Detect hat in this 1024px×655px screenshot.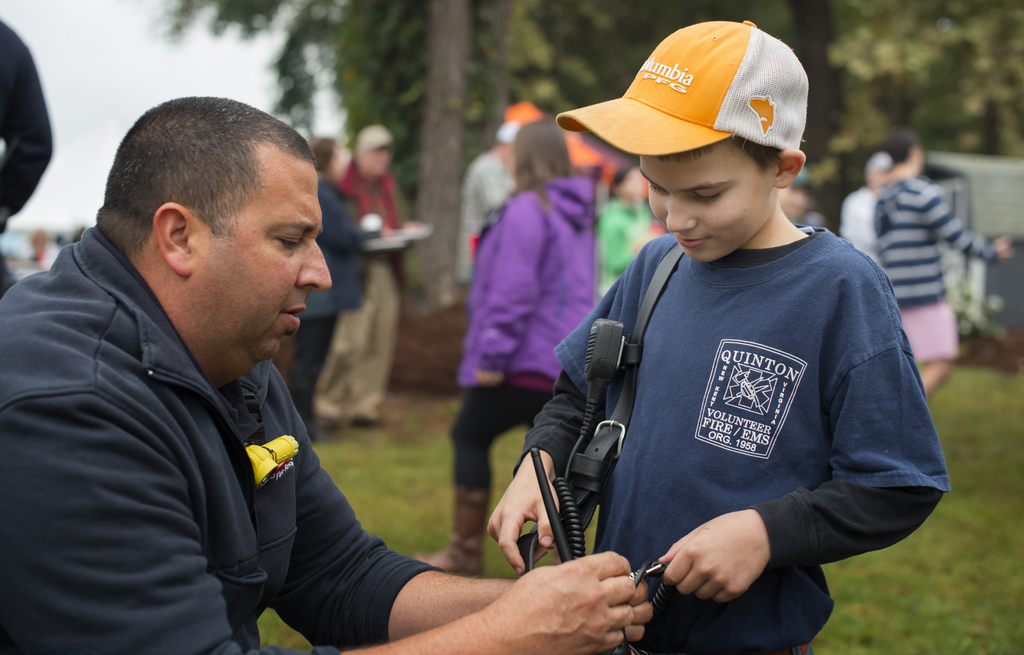
Detection: x1=355 y1=122 x2=398 y2=152.
